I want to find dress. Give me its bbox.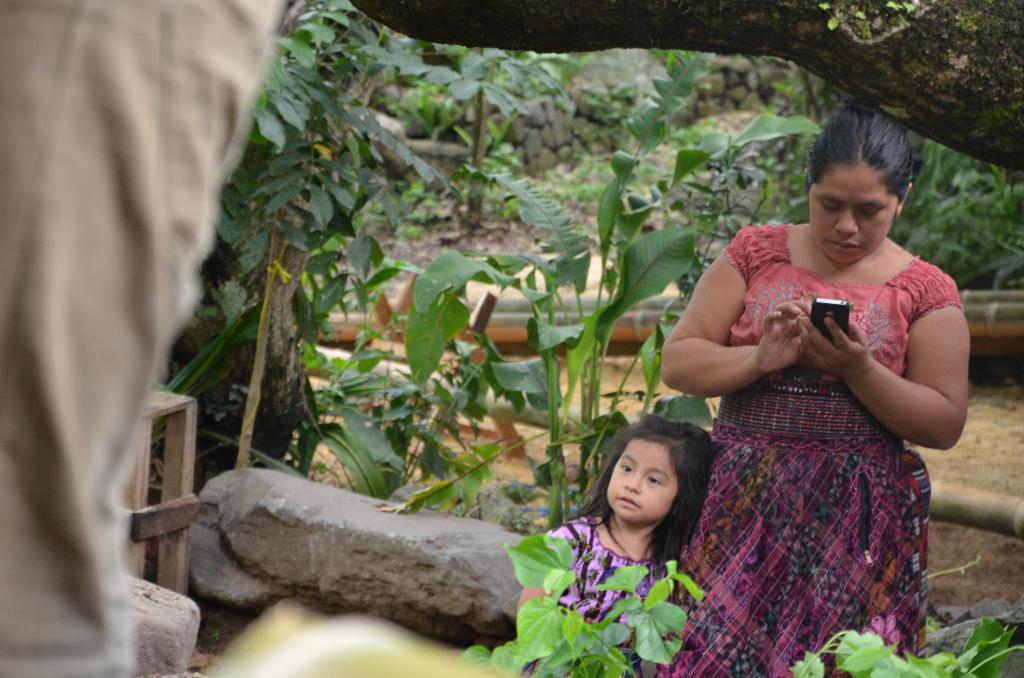
653:216:966:677.
